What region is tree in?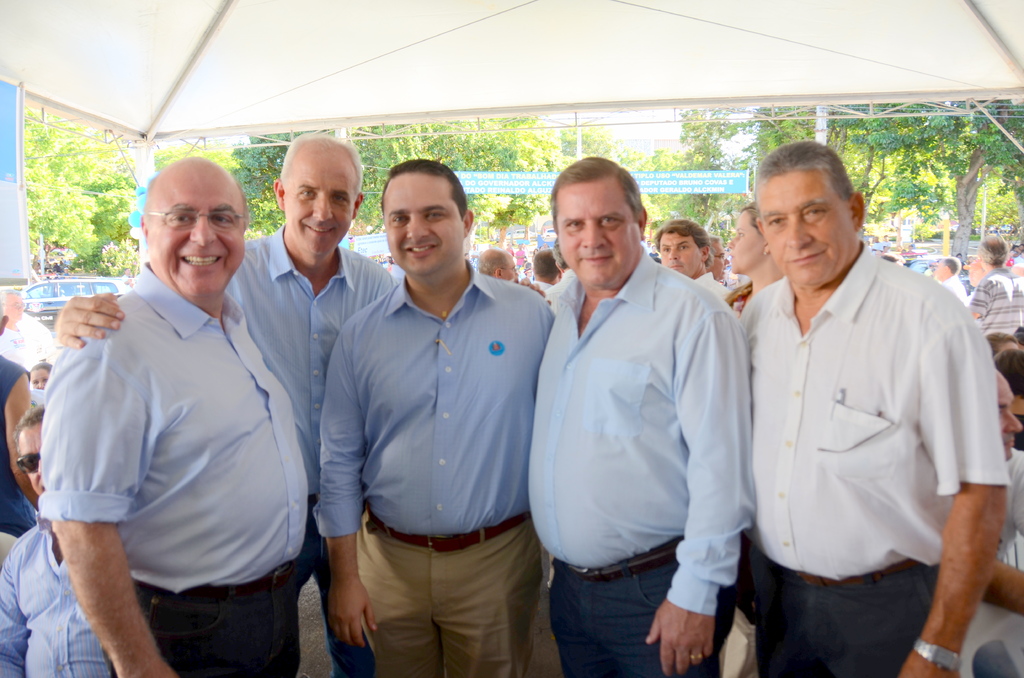
rect(861, 99, 1023, 266).
